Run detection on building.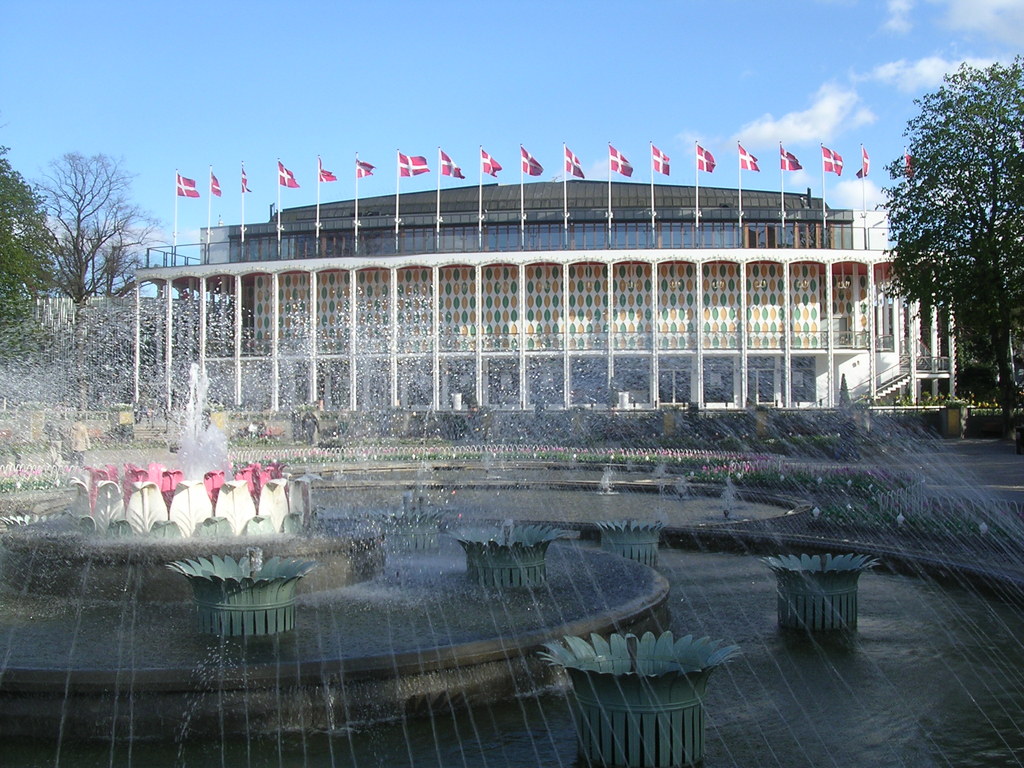
Result: <bbox>131, 178, 942, 411</bbox>.
